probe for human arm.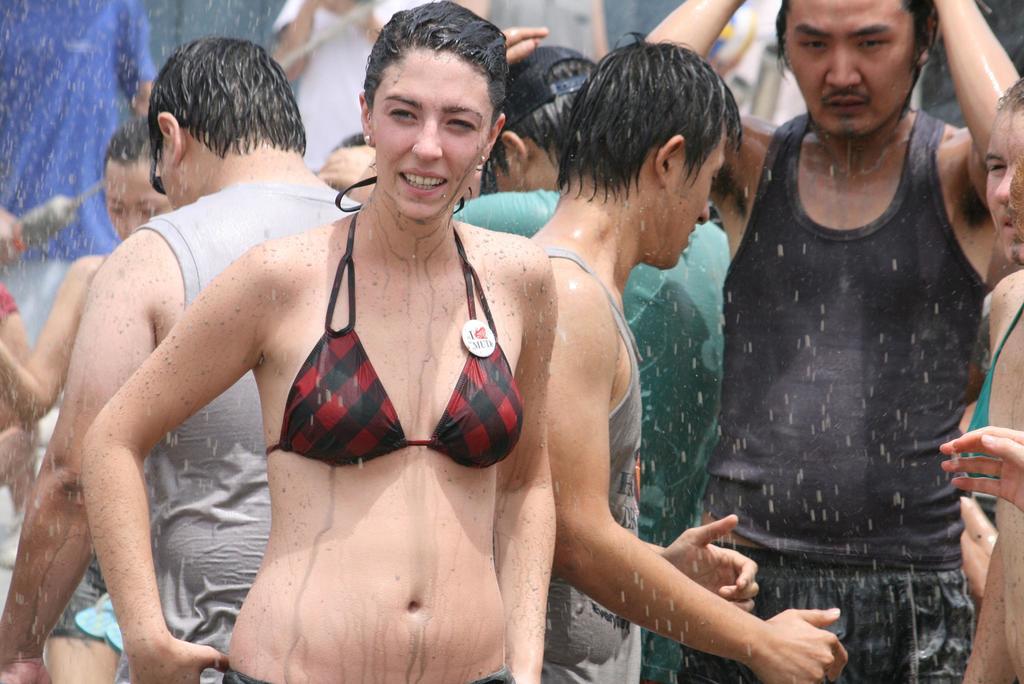
Probe result: {"x1": 0, "y1": 233, "x2": 168, "y2": 683}.
